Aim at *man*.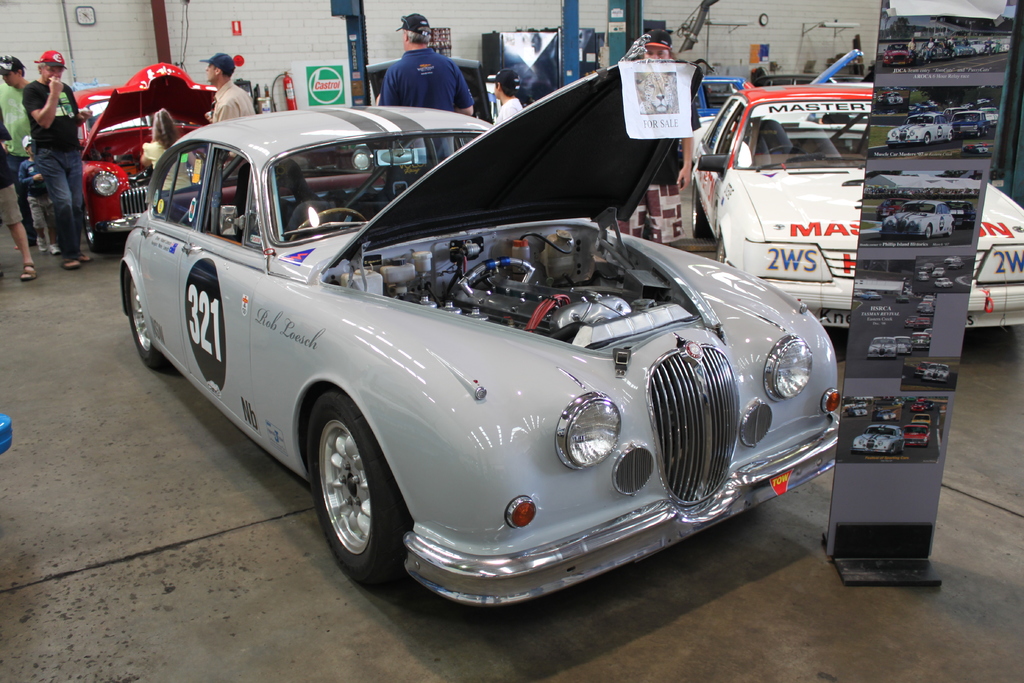
Aimed at [3,51,98,249].
